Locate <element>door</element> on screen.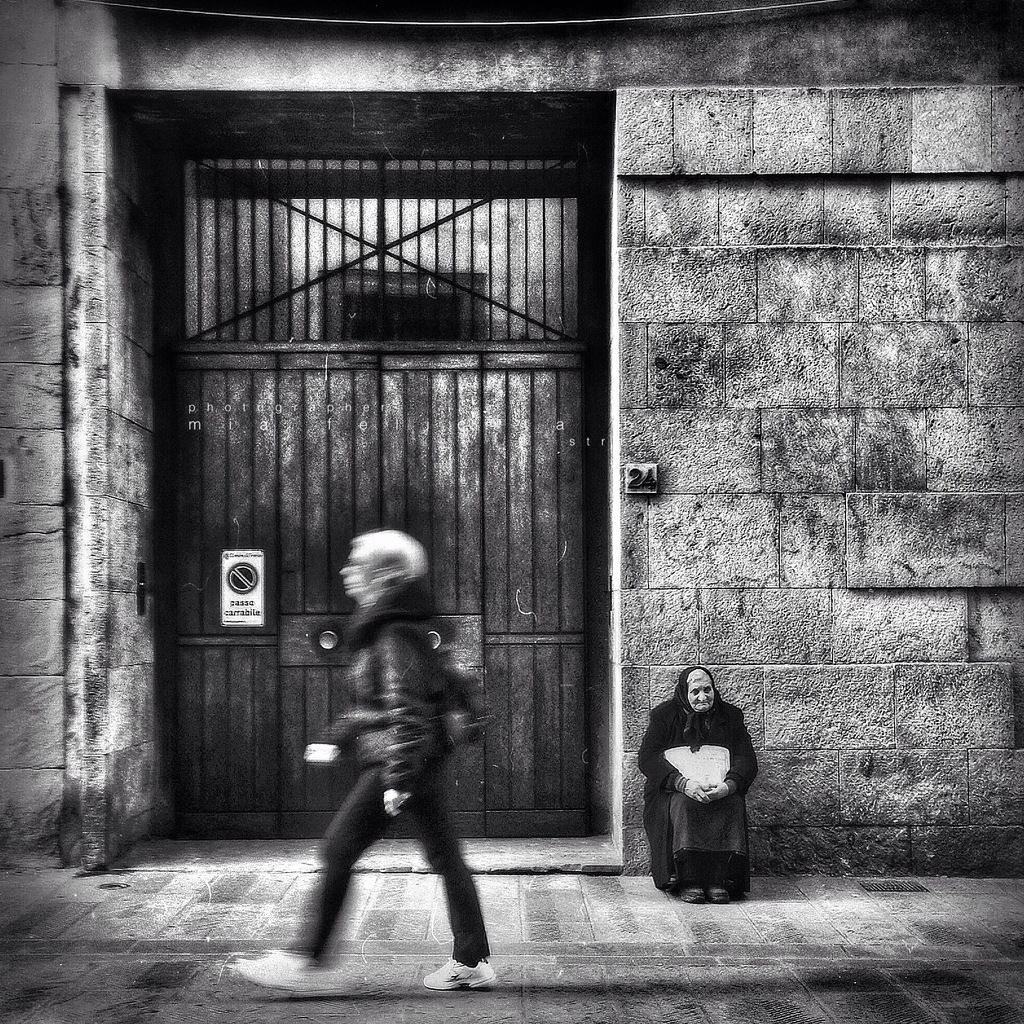
On screen at 128:92:611:836.
